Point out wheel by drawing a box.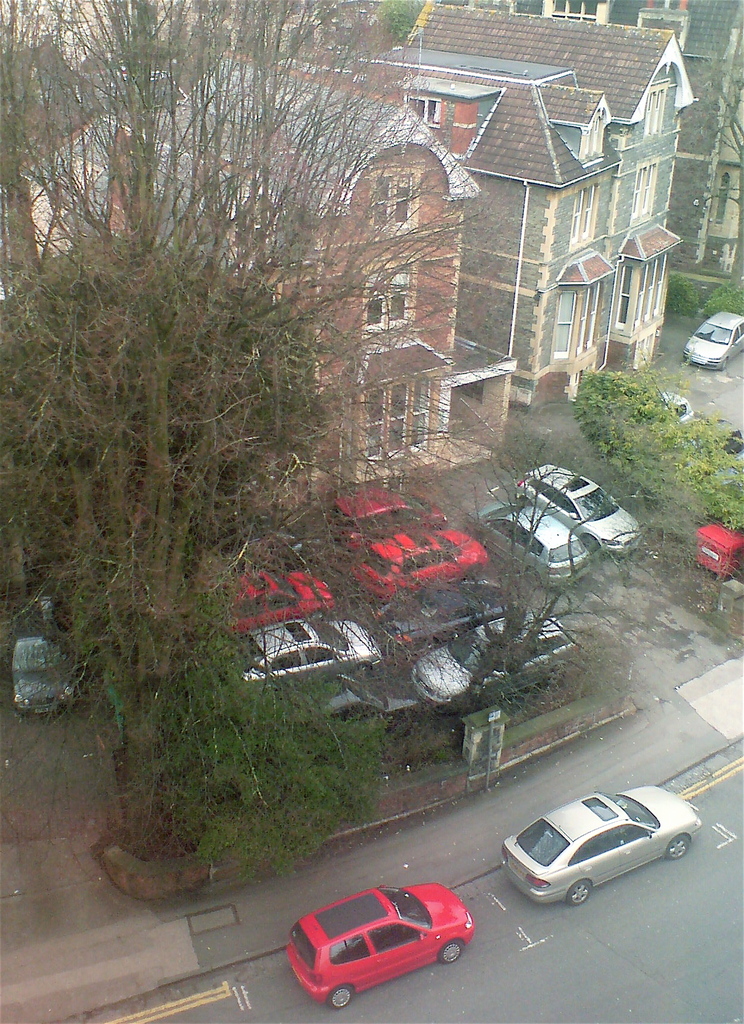
detection(526, 569, 540, 588).
